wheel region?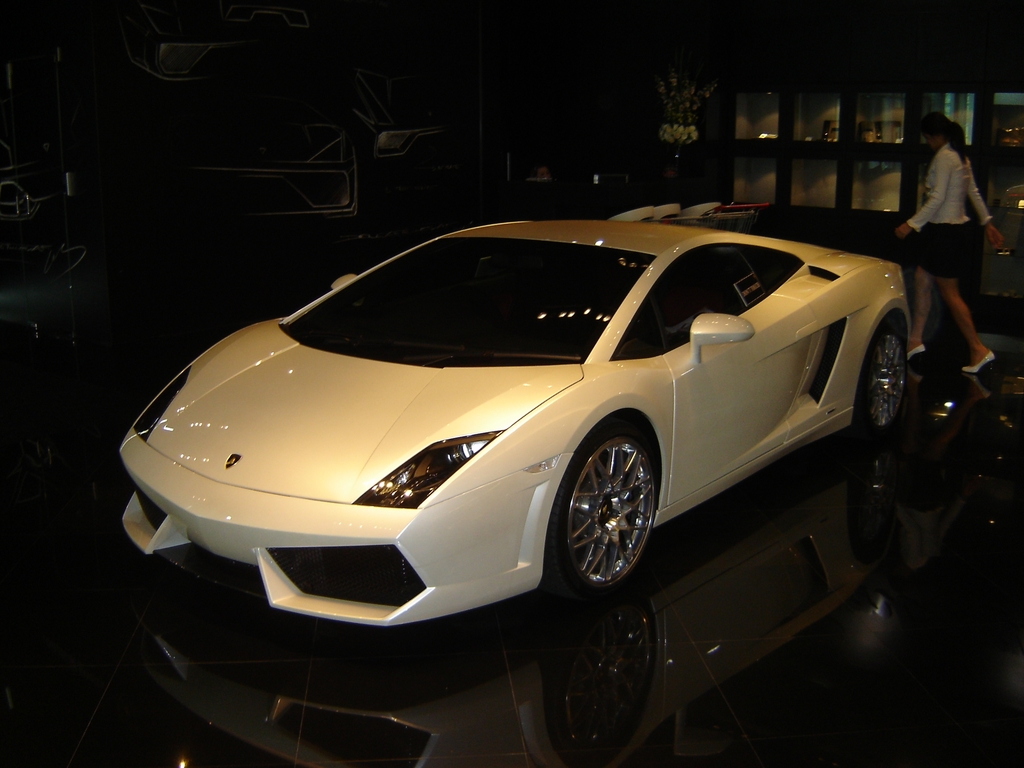
(543, 585, 664, 755)
